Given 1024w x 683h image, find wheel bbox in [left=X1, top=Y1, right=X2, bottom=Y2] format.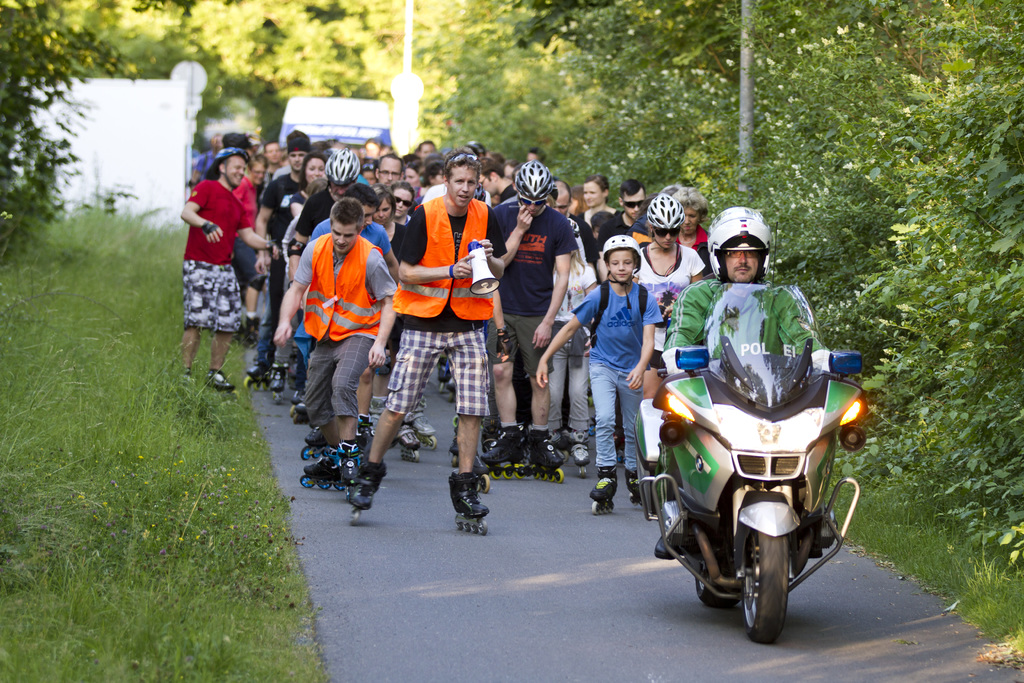
[left=287, top=403, right=306, bottom=423].
